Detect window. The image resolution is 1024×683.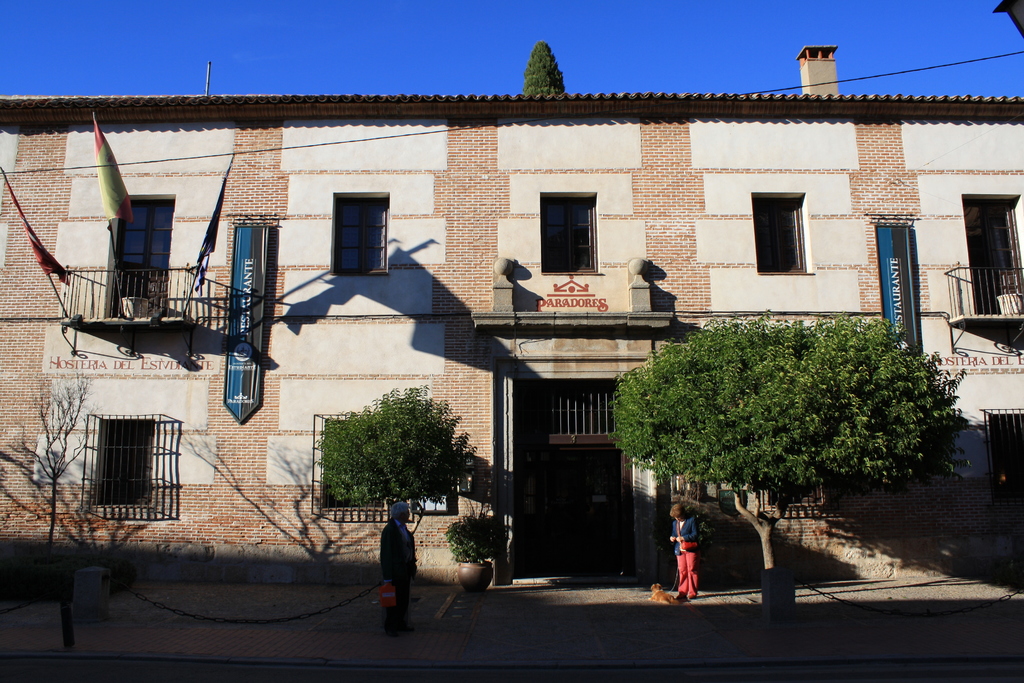
Rect(84, 403, 168, 518).
